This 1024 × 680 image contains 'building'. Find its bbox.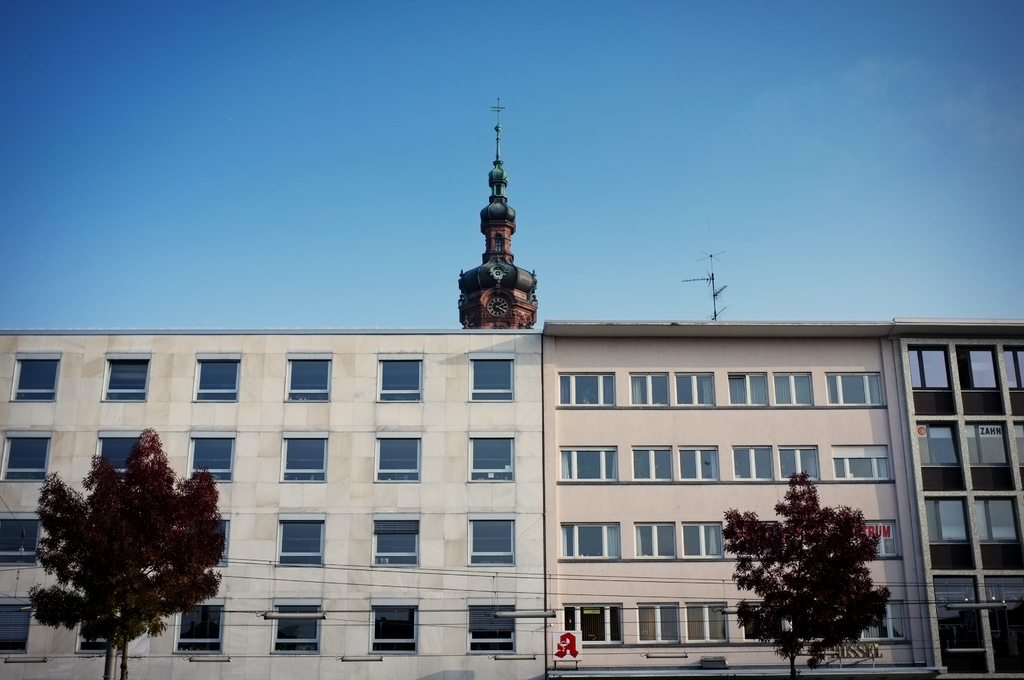
bbox=(895, 319, 1023, 679).
